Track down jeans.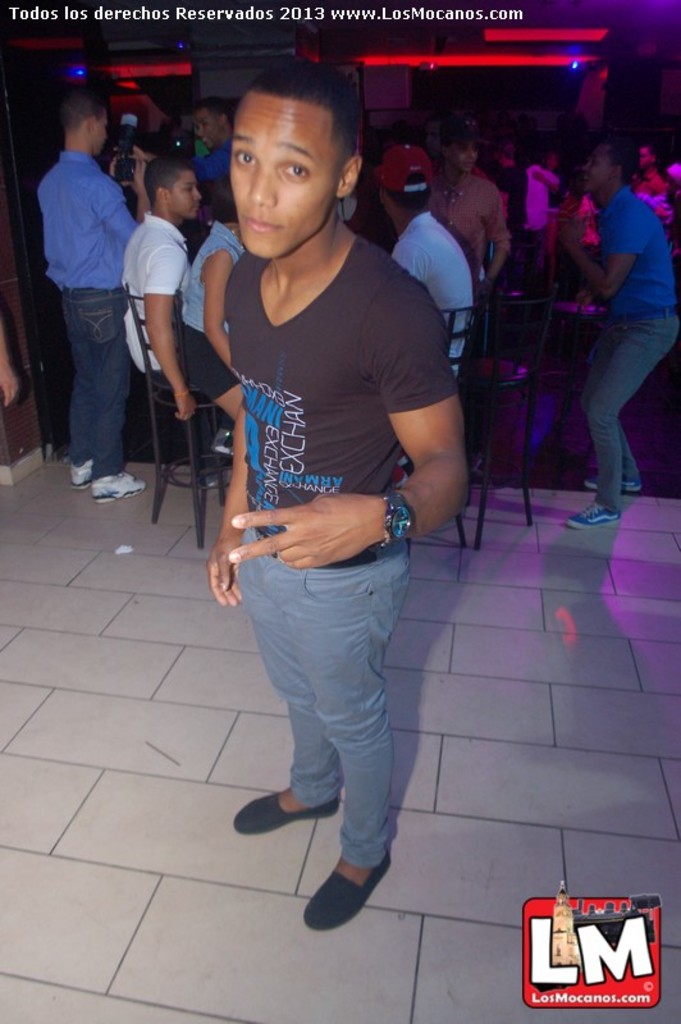
Tracked to [left=64, top=287, right=123, bottom=479].
